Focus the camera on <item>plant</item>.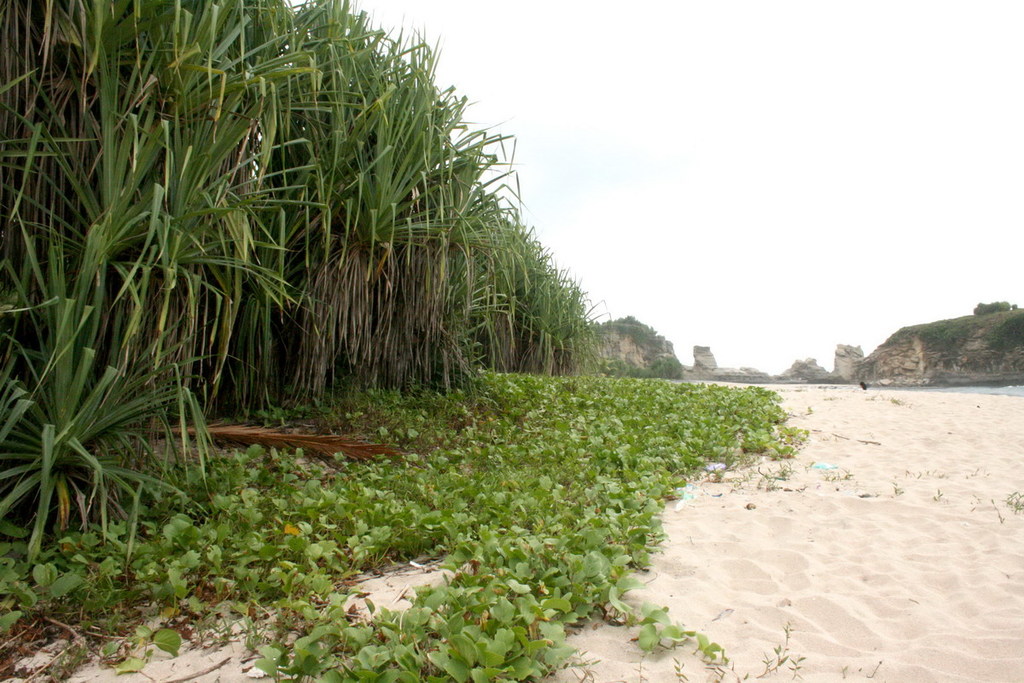
Focus region: detection(861, 392, 875, 401).
